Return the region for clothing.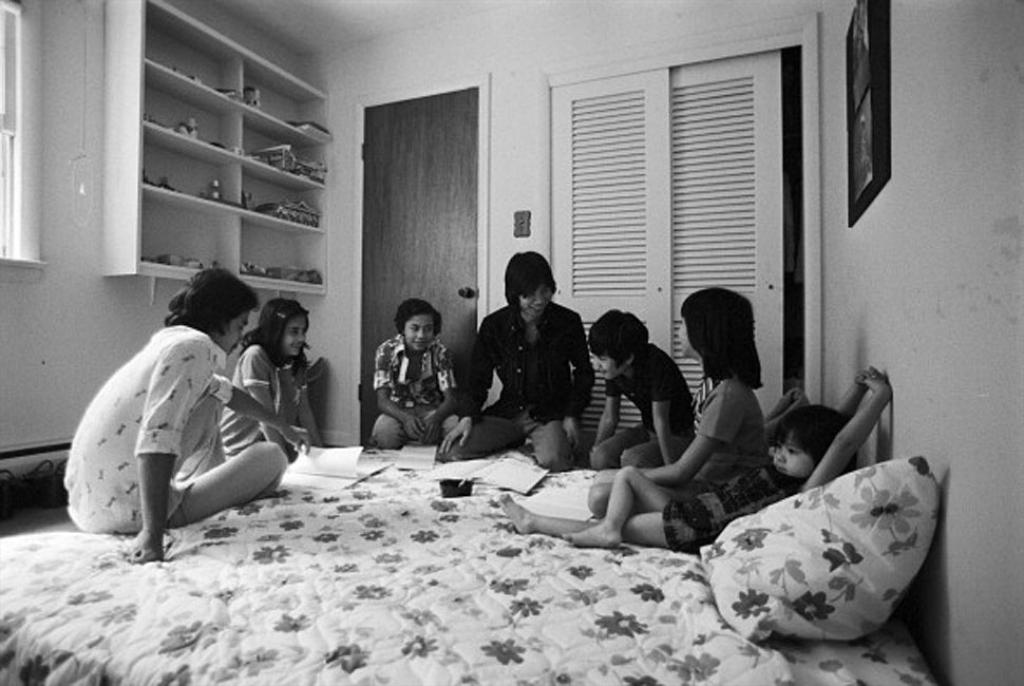
{"left": 372, "top": 329, "right": 456, "bottom": 450}.
